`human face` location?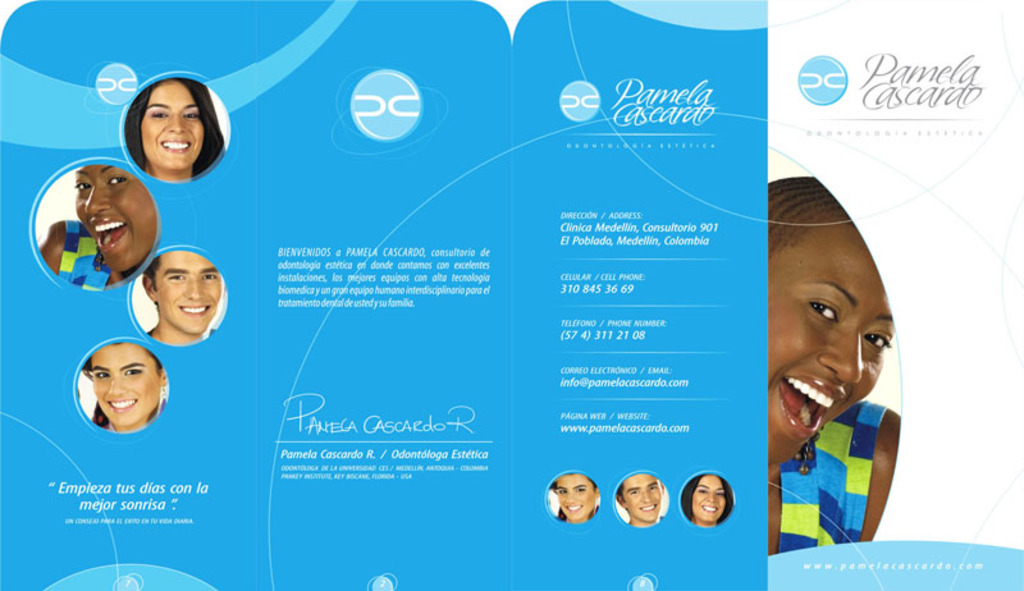
[763, 212, 891, 462]
